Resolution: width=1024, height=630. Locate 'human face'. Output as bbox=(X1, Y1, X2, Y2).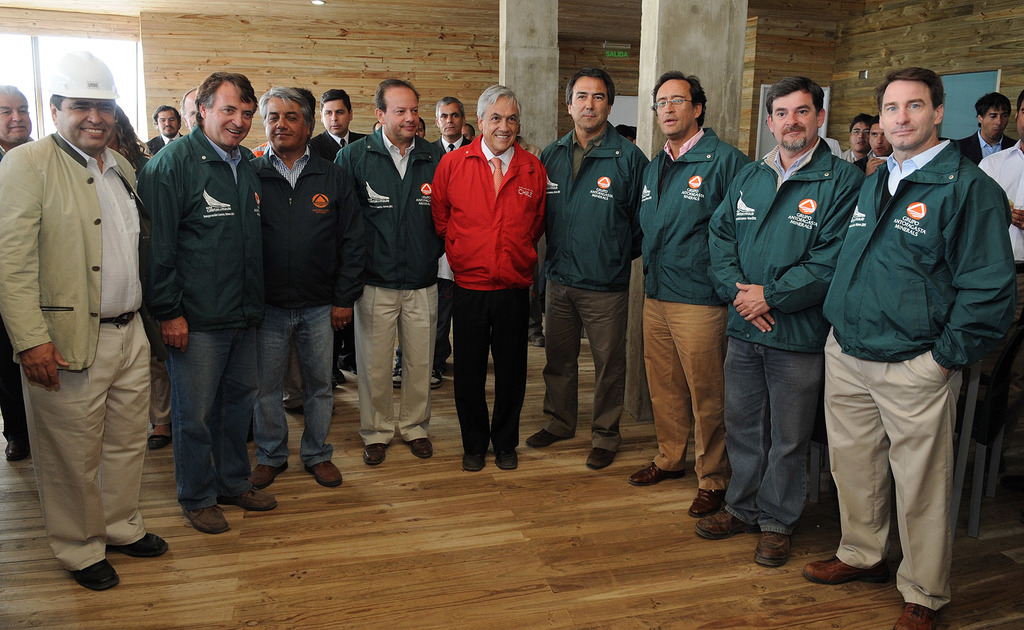
bbox=(0, 84, 34, 140).
